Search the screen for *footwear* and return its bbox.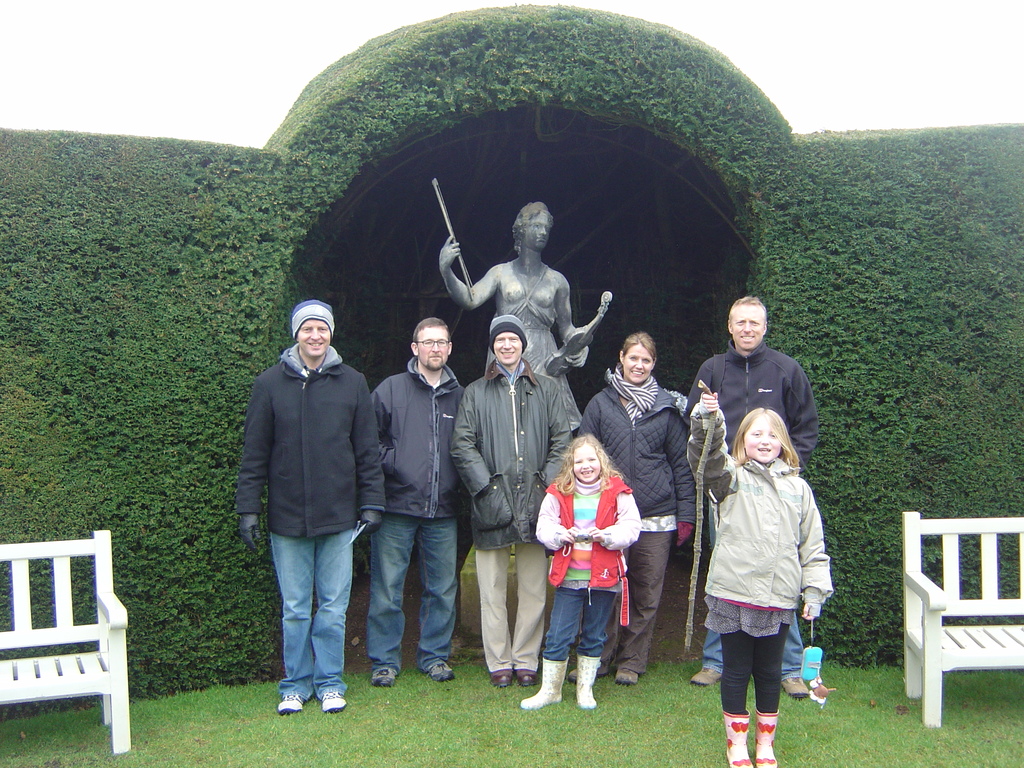
Found: left=276, top=692, right=306, bottom=716.
